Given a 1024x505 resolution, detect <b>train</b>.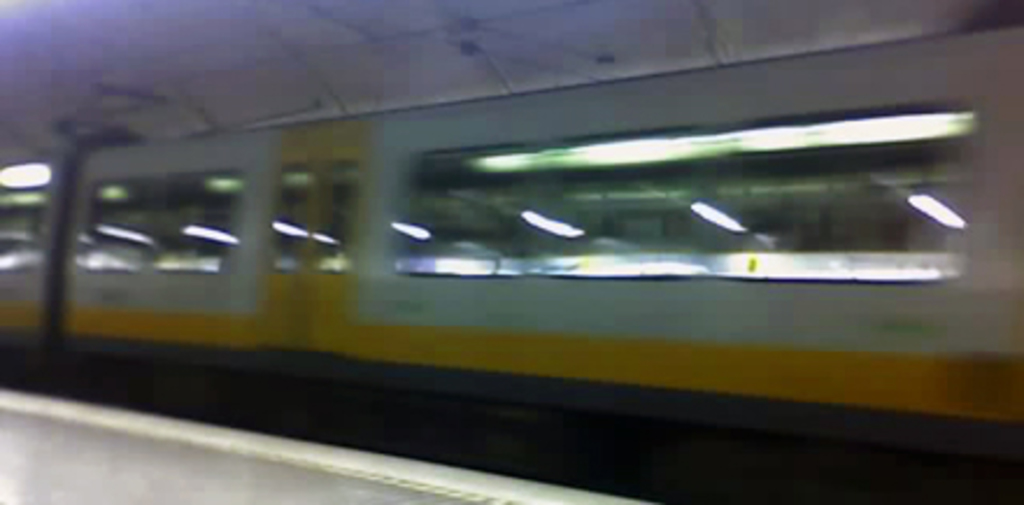
[left=0, top=28, right=1022, bottom=491].
